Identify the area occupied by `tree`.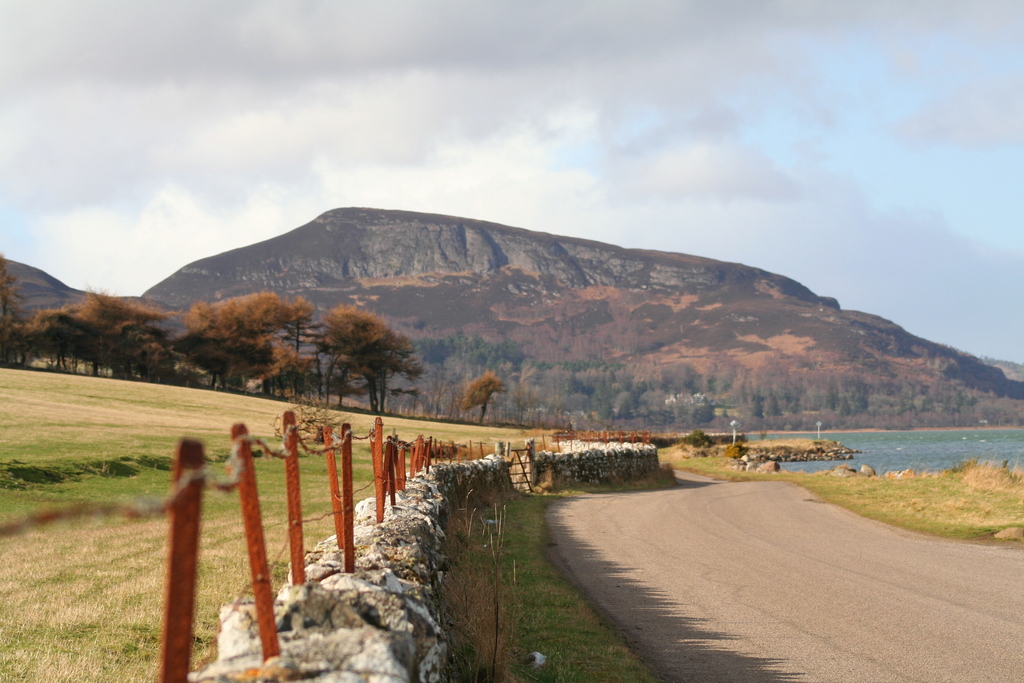
Area: region(189, 293, 295, 393).
